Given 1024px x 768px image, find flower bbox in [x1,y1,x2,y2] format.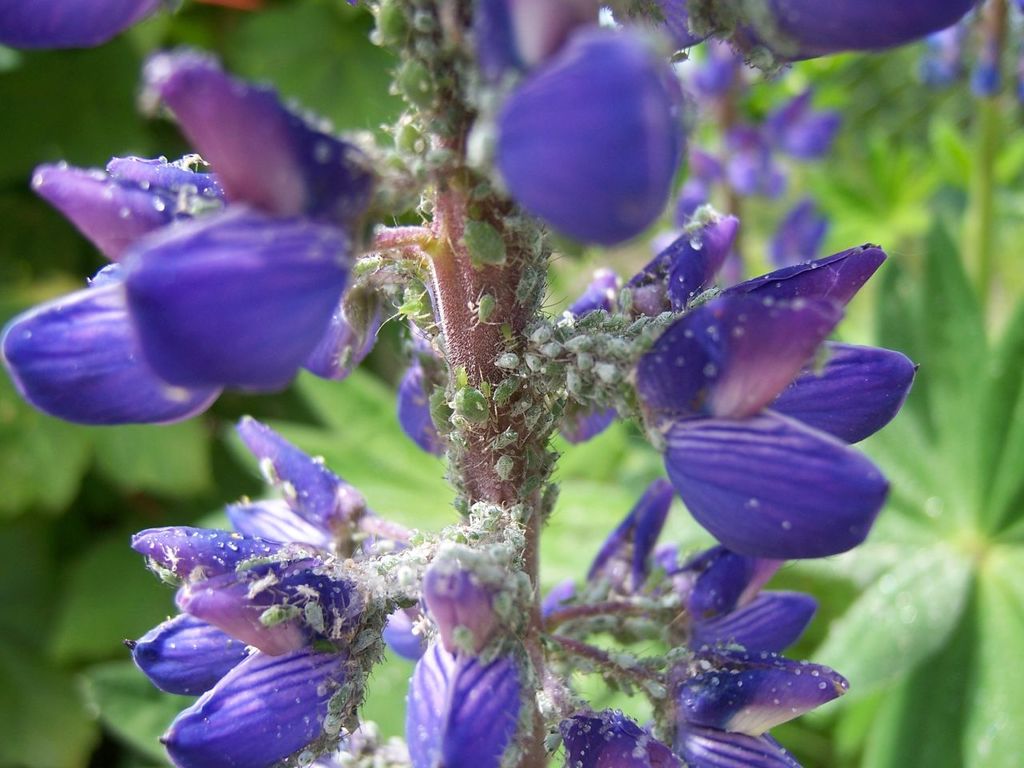
[13,118,394,442].
